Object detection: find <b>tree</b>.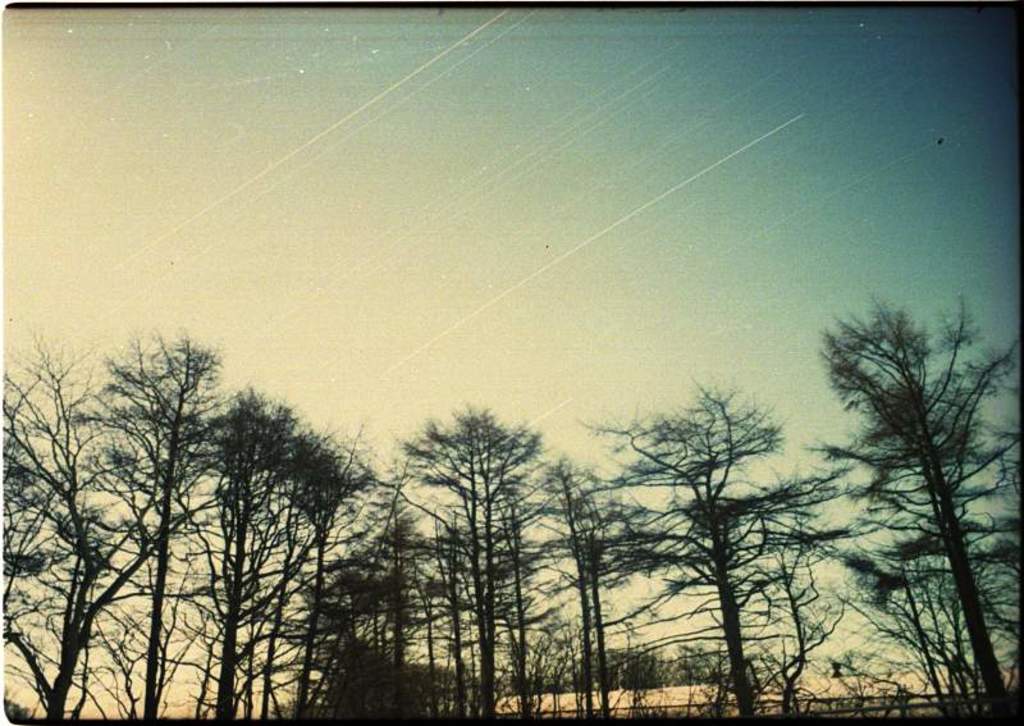
bbox(803, 278, 1023, 725).
